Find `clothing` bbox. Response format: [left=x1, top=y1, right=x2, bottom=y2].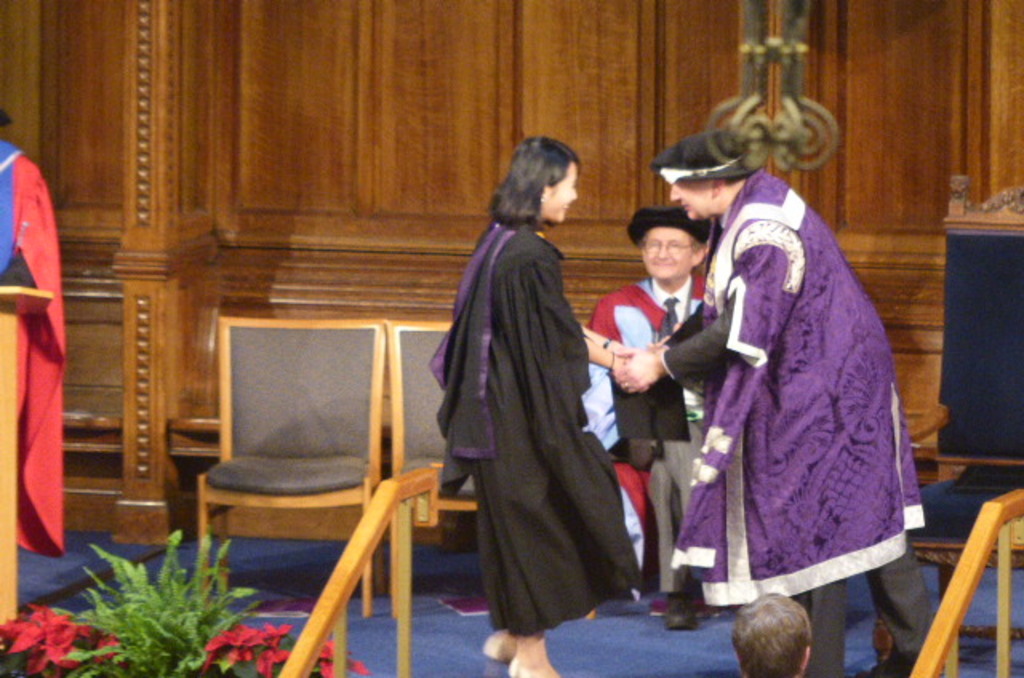
[left=435, top=147, right=643, bottom=677].
